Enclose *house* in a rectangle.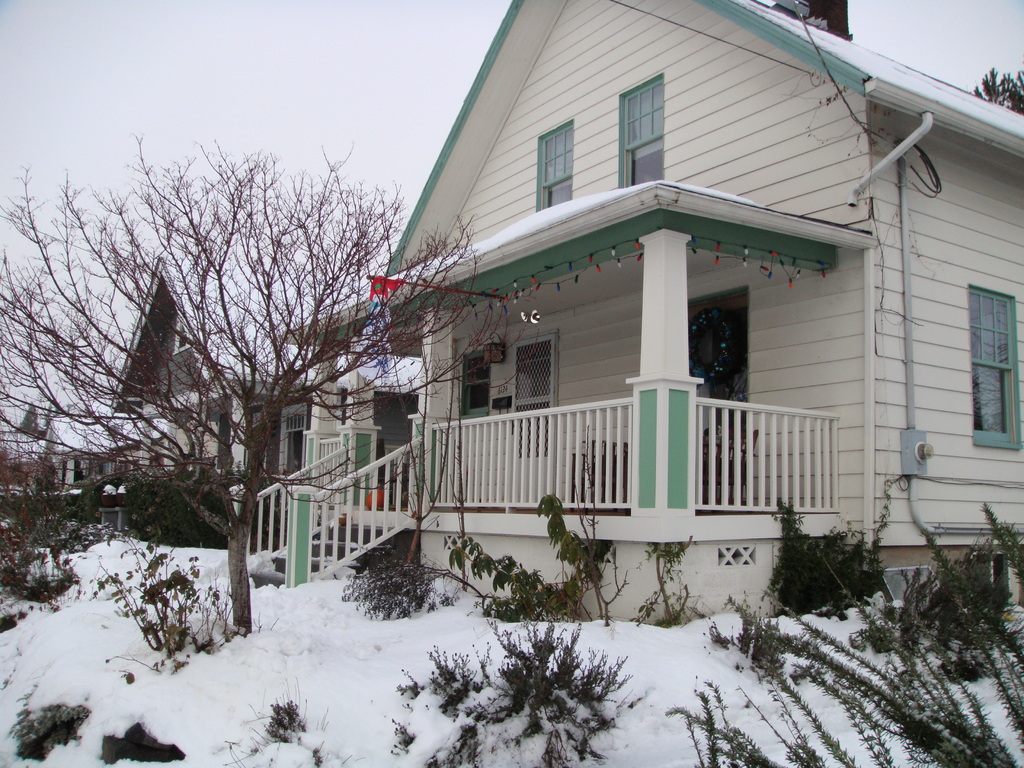
locate(47, 408, 127, 490).
